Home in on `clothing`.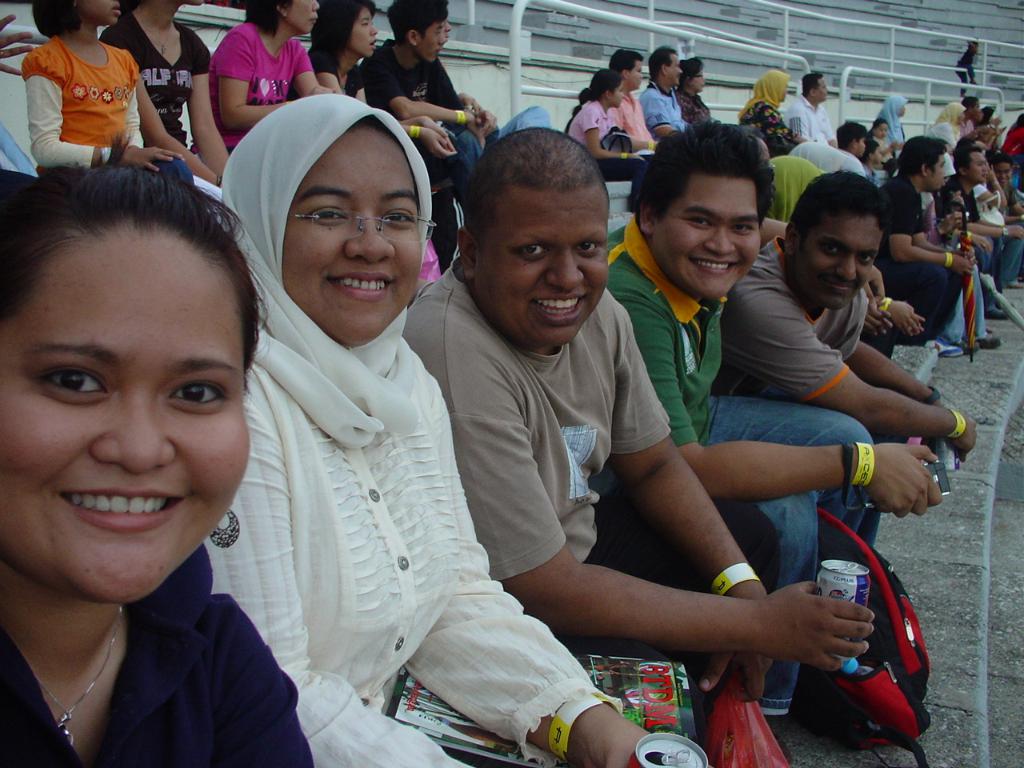
Homed in at <box>735,98,802,152</box>.
